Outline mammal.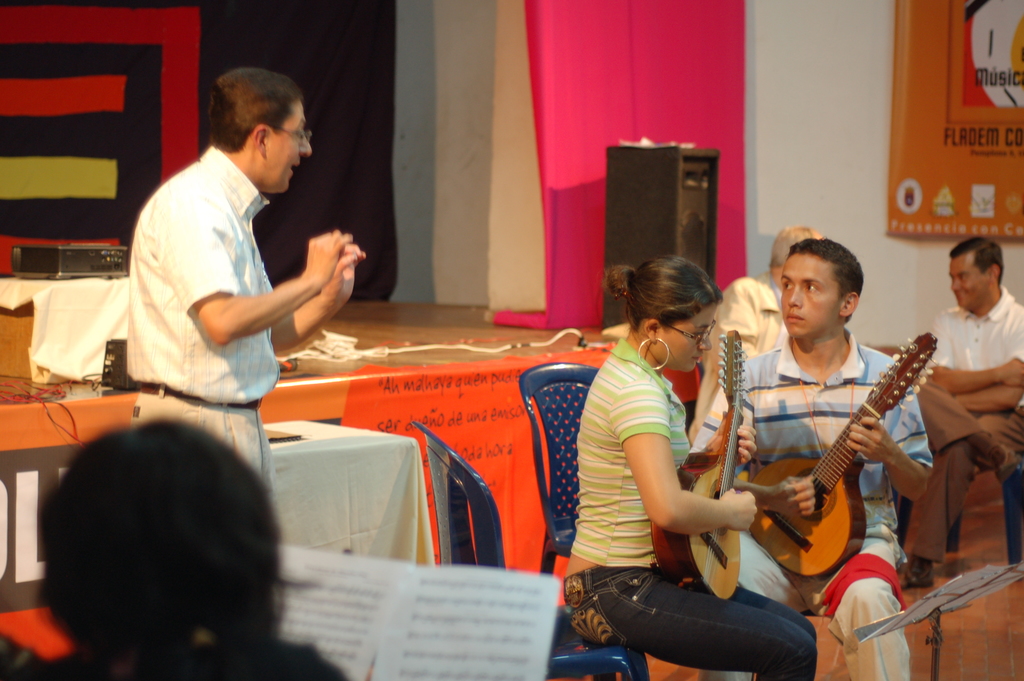
Outline: locate(688, 226, 817, 443).
